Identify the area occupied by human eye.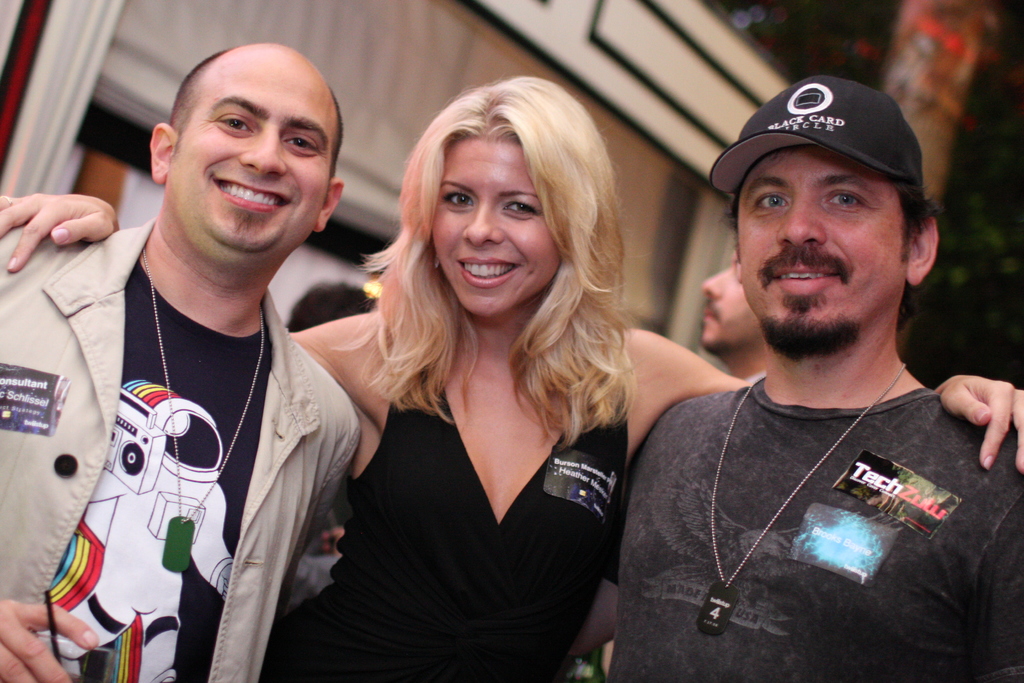
Area: region(828, 188, 865, 206).
